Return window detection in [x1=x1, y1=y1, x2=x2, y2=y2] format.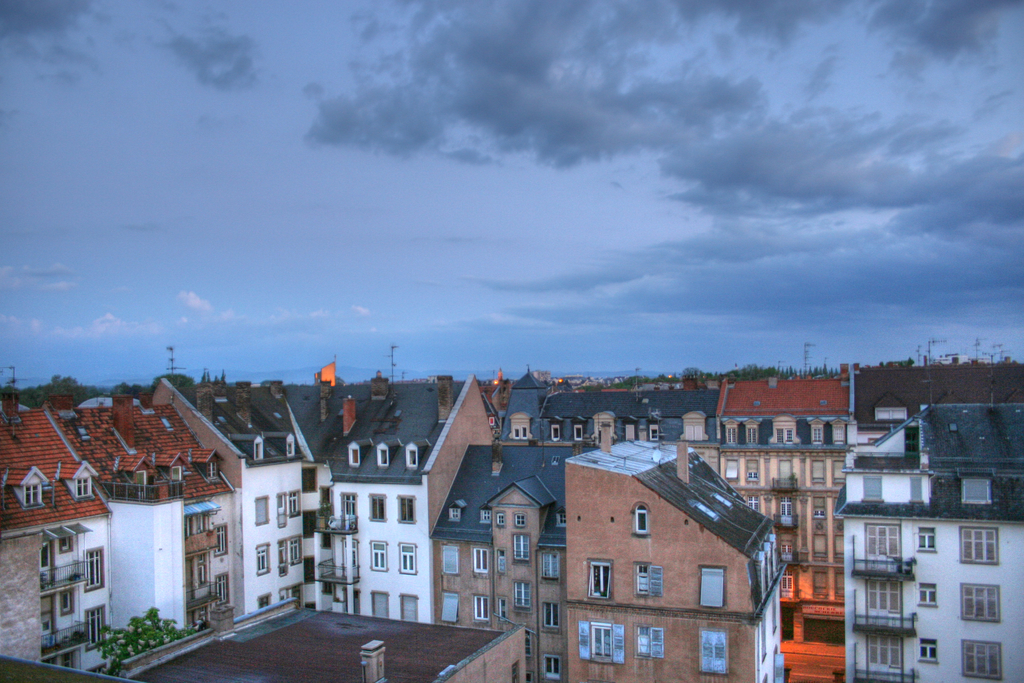
[x1=541, y1=600, x2=566, y2=633].
